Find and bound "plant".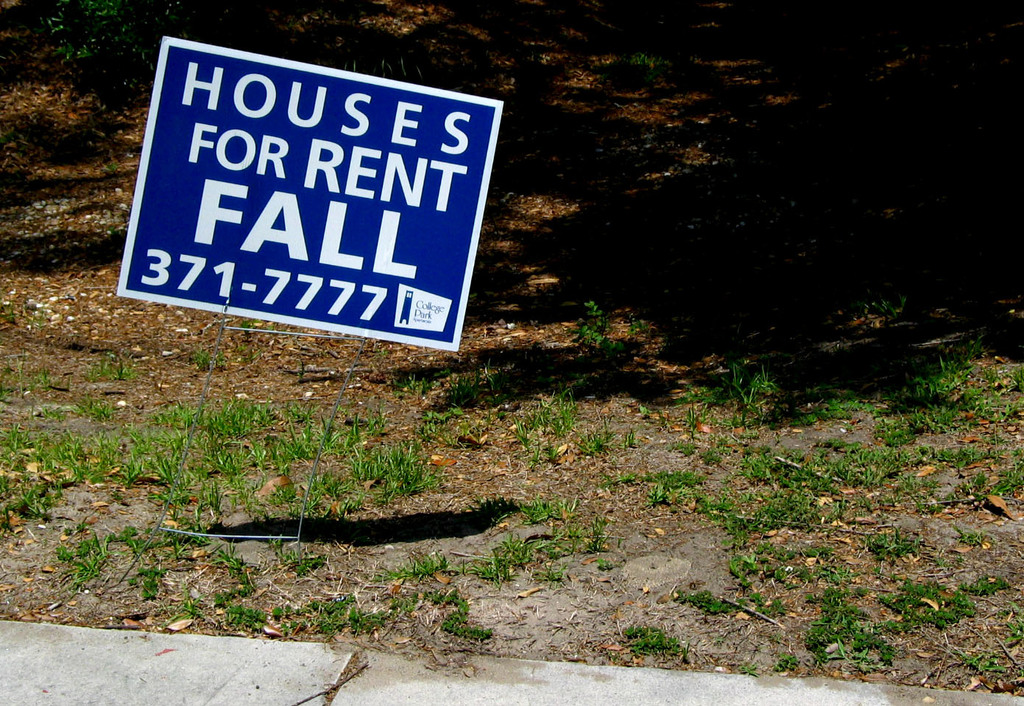
Bound: (x1=61, y1=395, x2=114, y2=423).
